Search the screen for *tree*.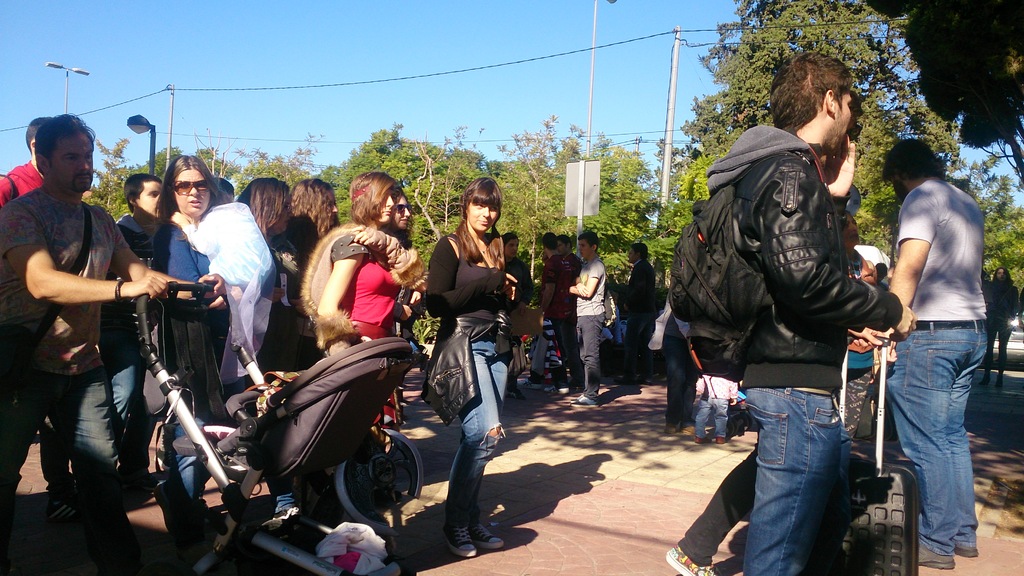
Found at box(672, 0, 1009, 249).
